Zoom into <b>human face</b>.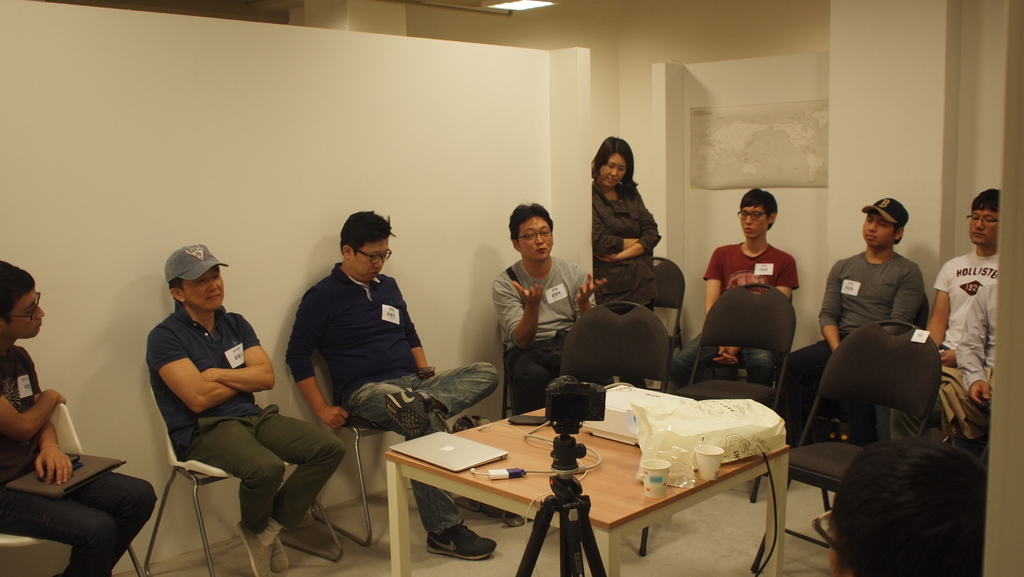
Zoom target: Rect(963, 213, 999, 248).
